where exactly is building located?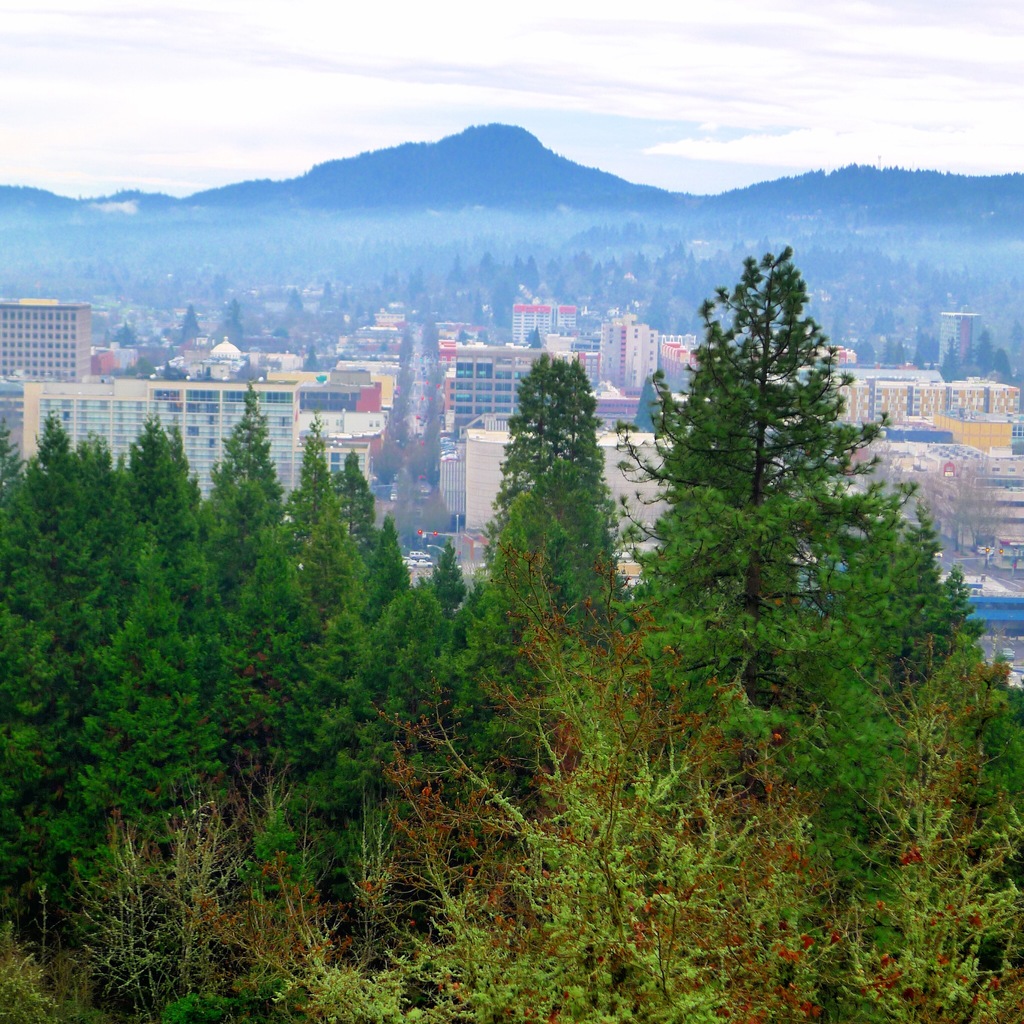
Its bounding box is pyautogui.locateOnScreen(453, 342, 537, 447).
